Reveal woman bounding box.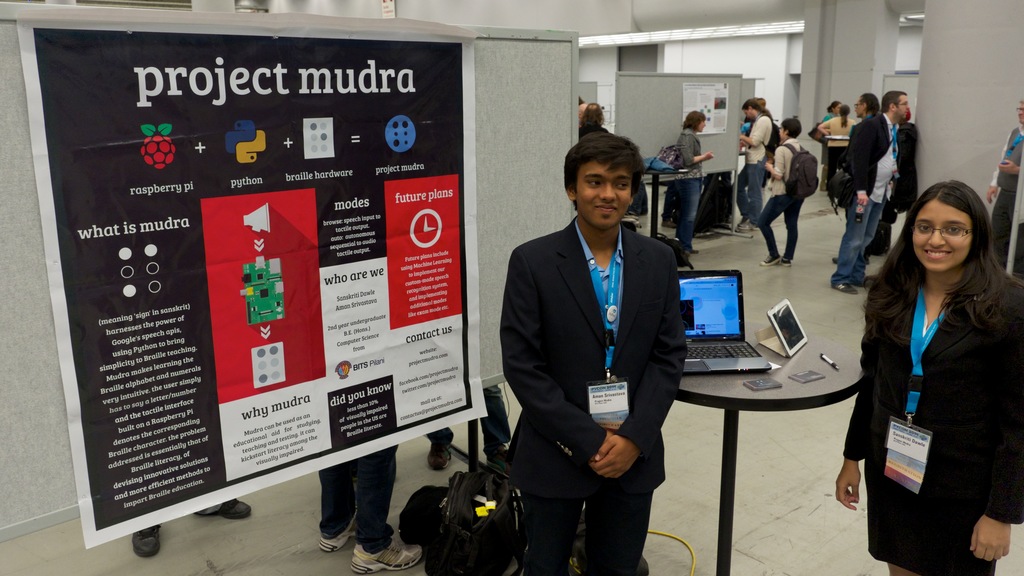
Revealed: bbox(819, 101, 838, 158).
